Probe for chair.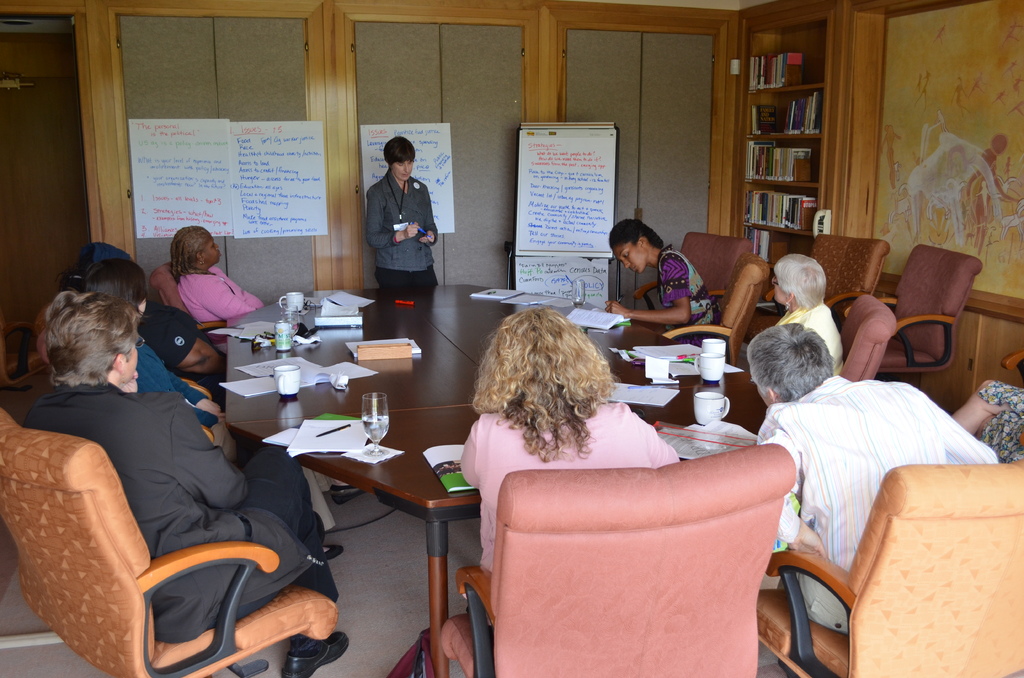
Probe result: Rect(661, 254, 772, 369).
